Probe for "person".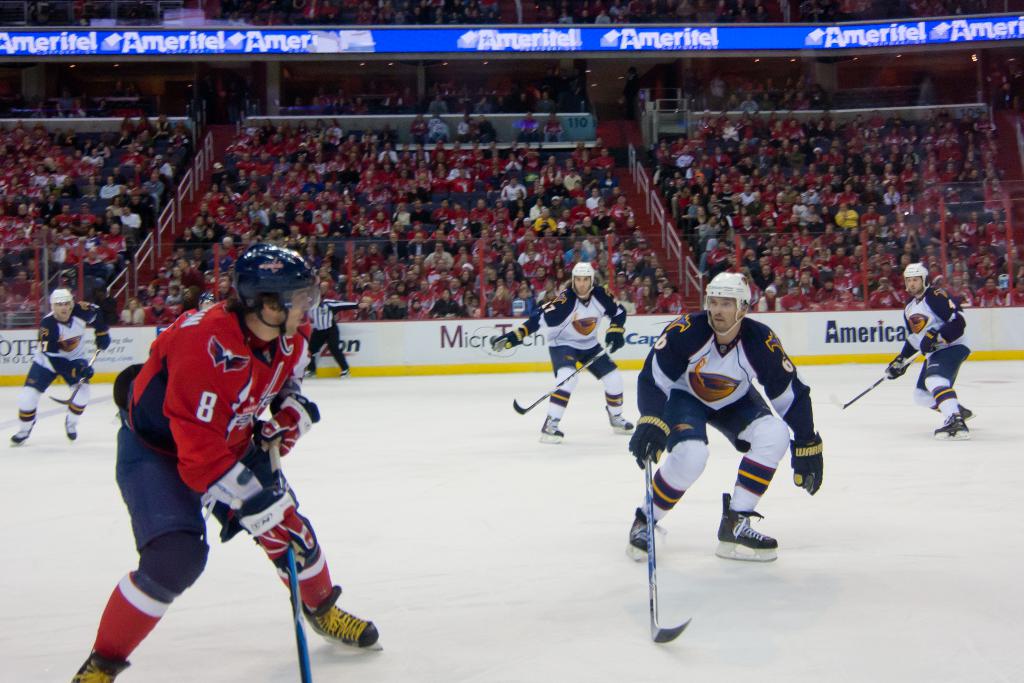
Probe result: 2 279 110 444.
